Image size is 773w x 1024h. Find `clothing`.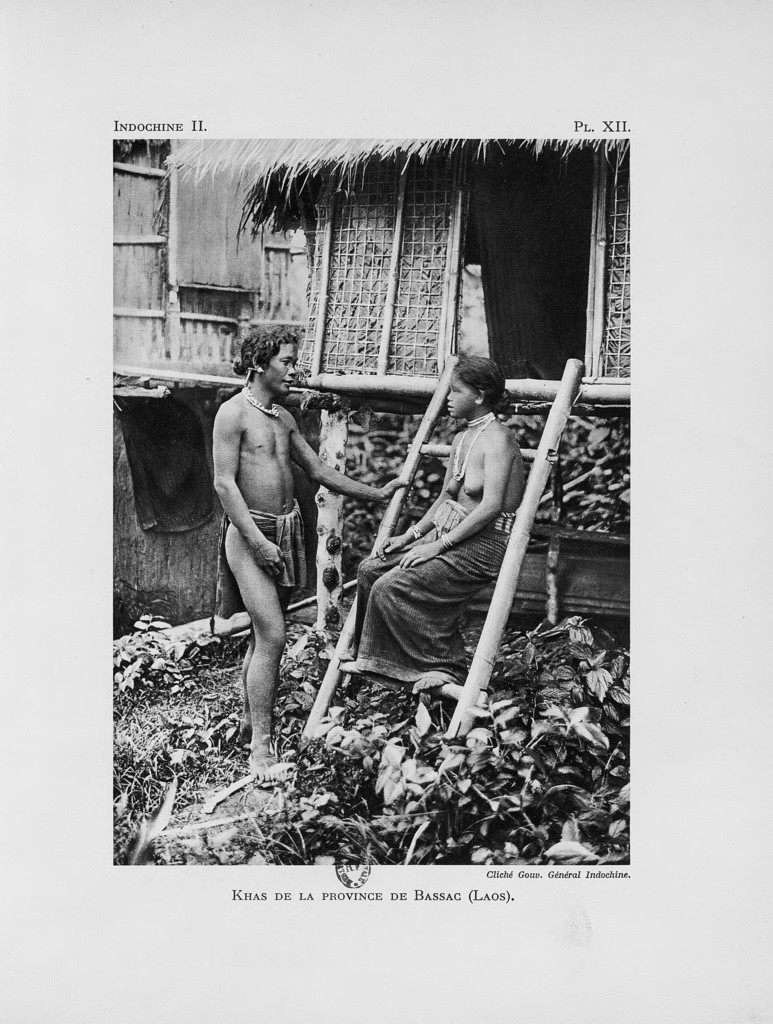
pyautogui.locateOnScreen(340, 501, 546, 680).
